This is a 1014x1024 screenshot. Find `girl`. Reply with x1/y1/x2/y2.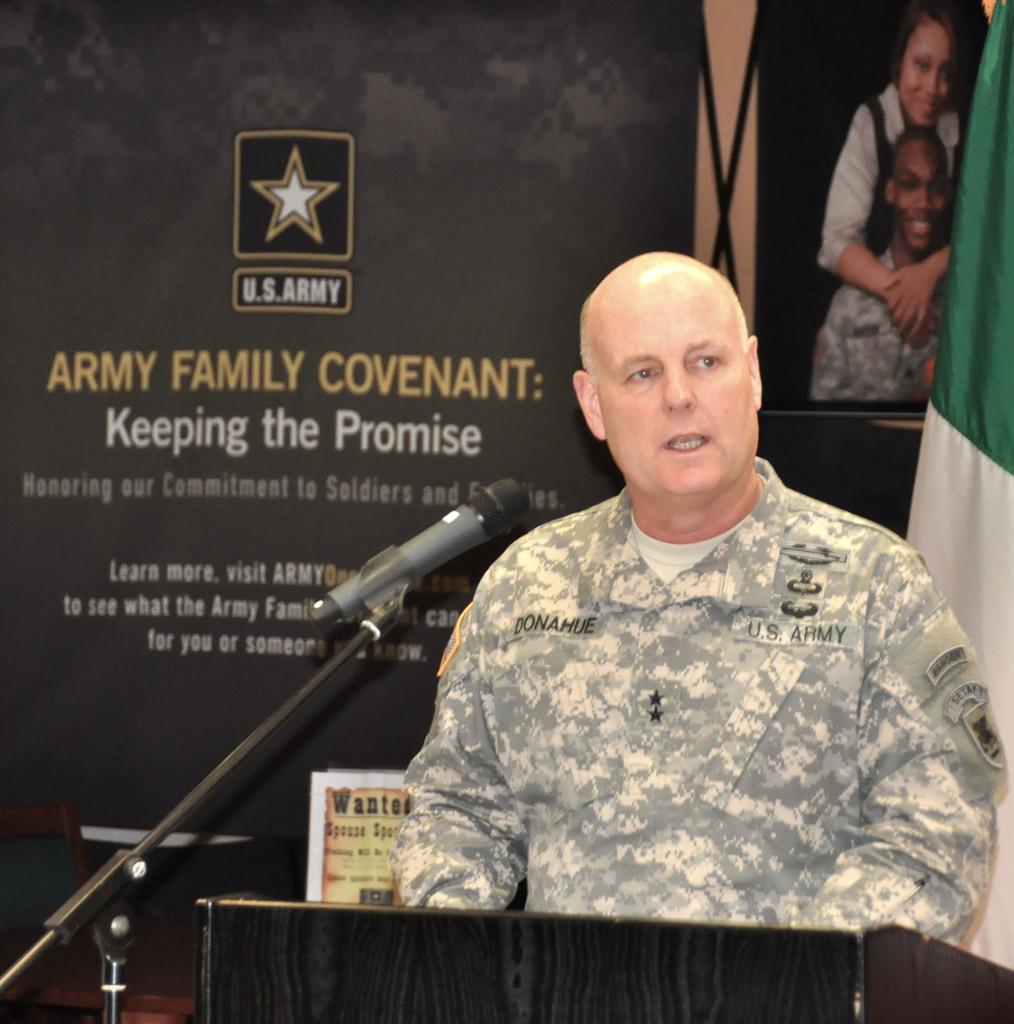
816/0/961/348.
